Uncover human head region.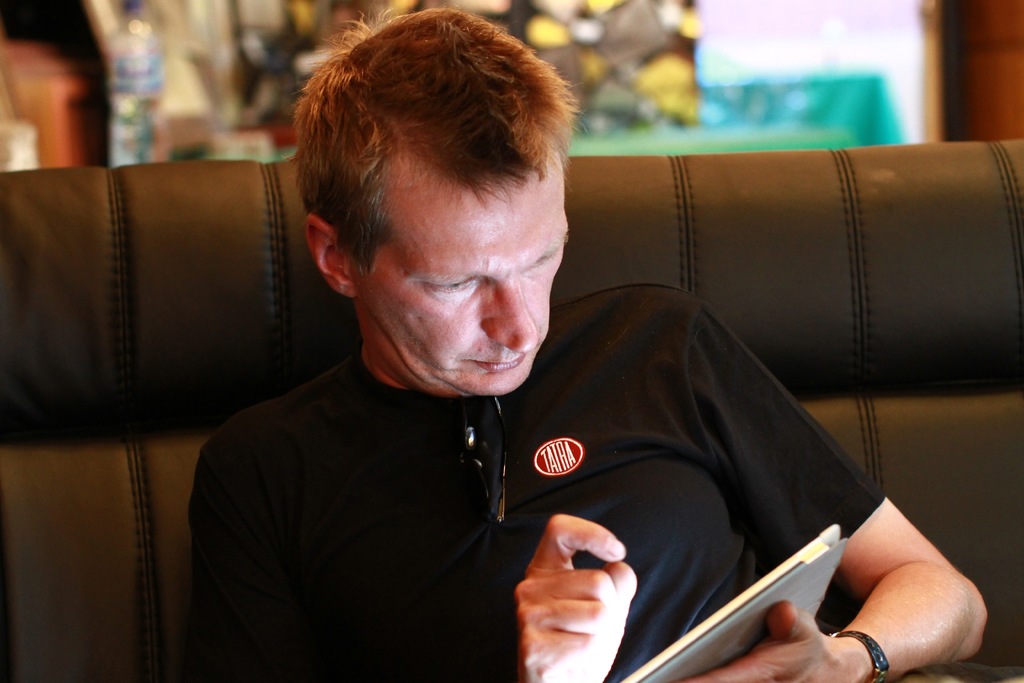
Uncovered: pyautogui.locateOnScreen(285, 0, 569, 360).
